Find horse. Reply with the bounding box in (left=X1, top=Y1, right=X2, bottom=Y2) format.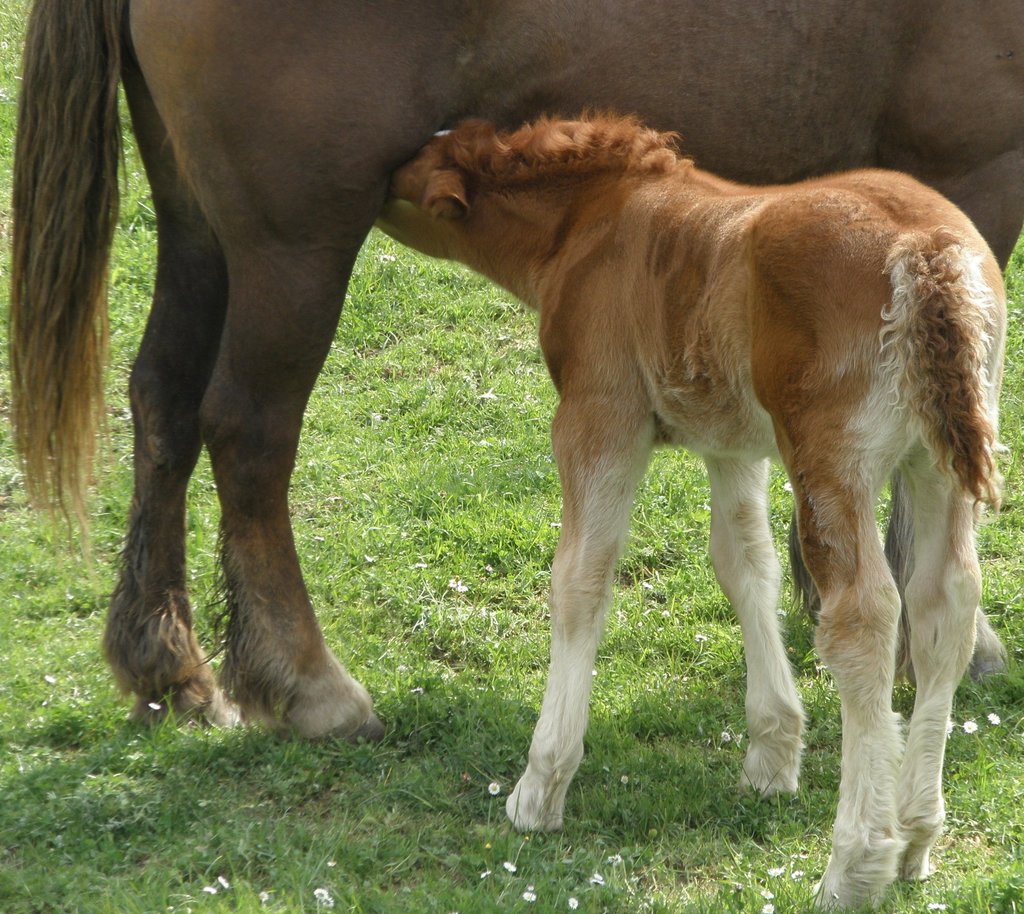
(left=369, top=113, right=1015, bottom=902).
